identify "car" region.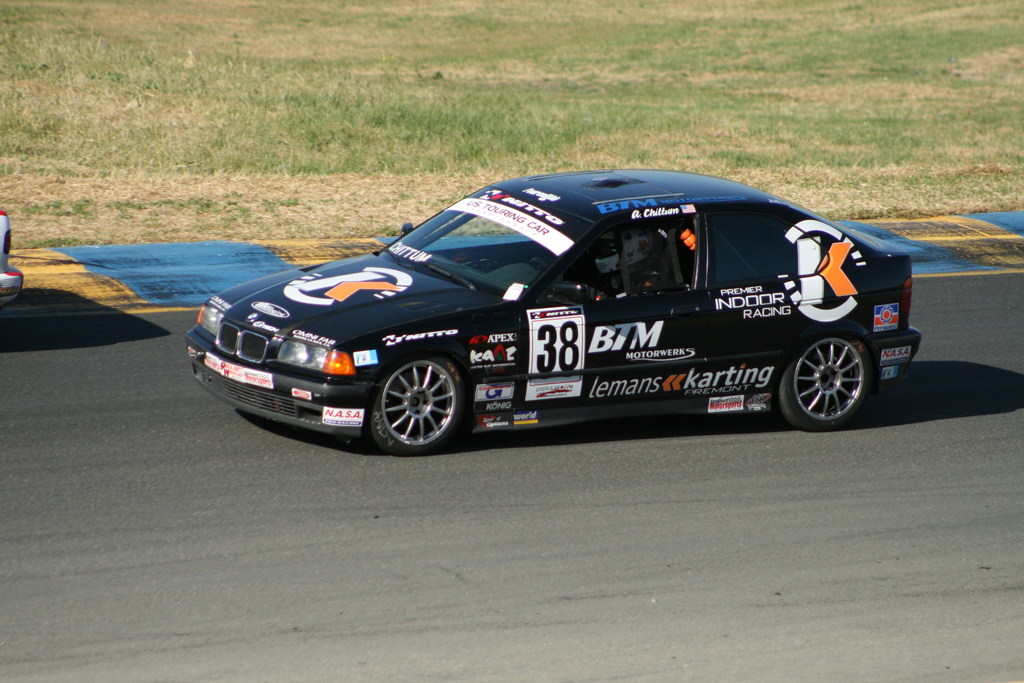
Region: <region>186, 175, 929, 450</region>.
